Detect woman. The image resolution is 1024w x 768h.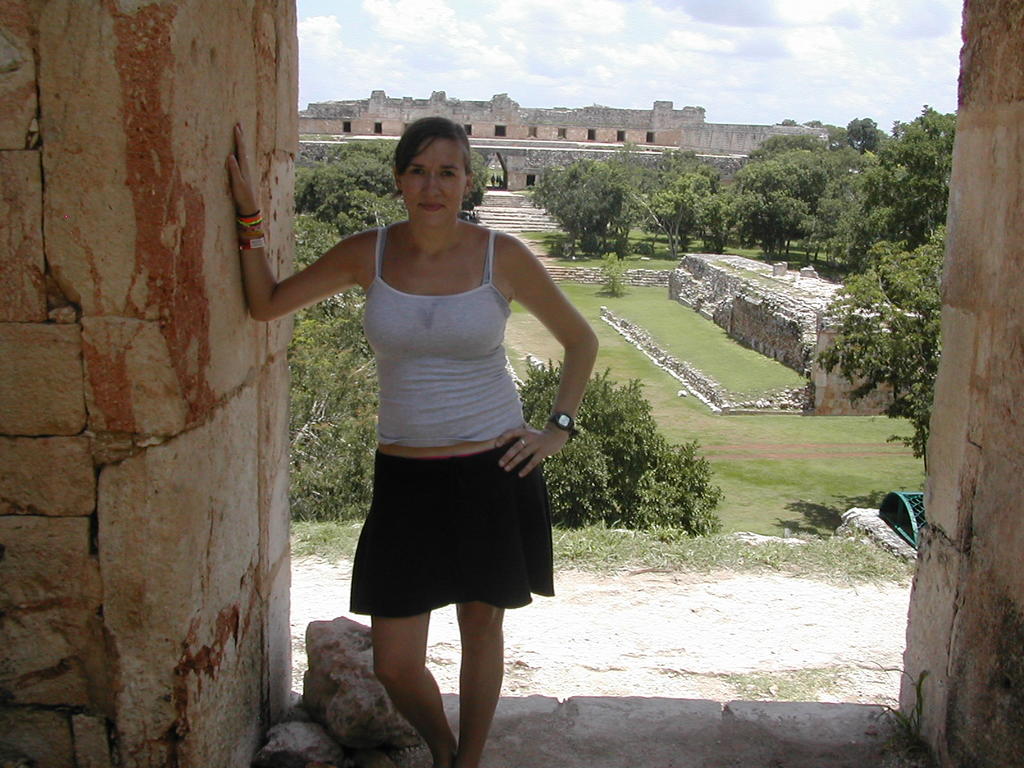
box(242, 116, 596, 767).
